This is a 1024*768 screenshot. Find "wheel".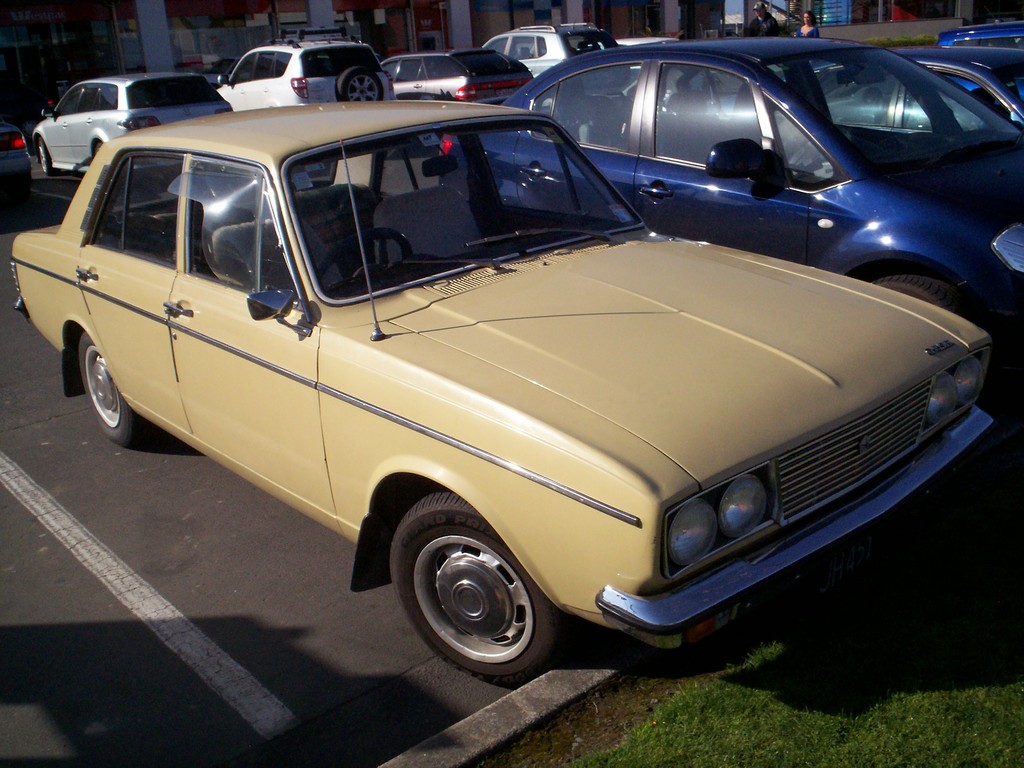
Bounding box: (x1=39, y1=140, x2=59, y2=173).
